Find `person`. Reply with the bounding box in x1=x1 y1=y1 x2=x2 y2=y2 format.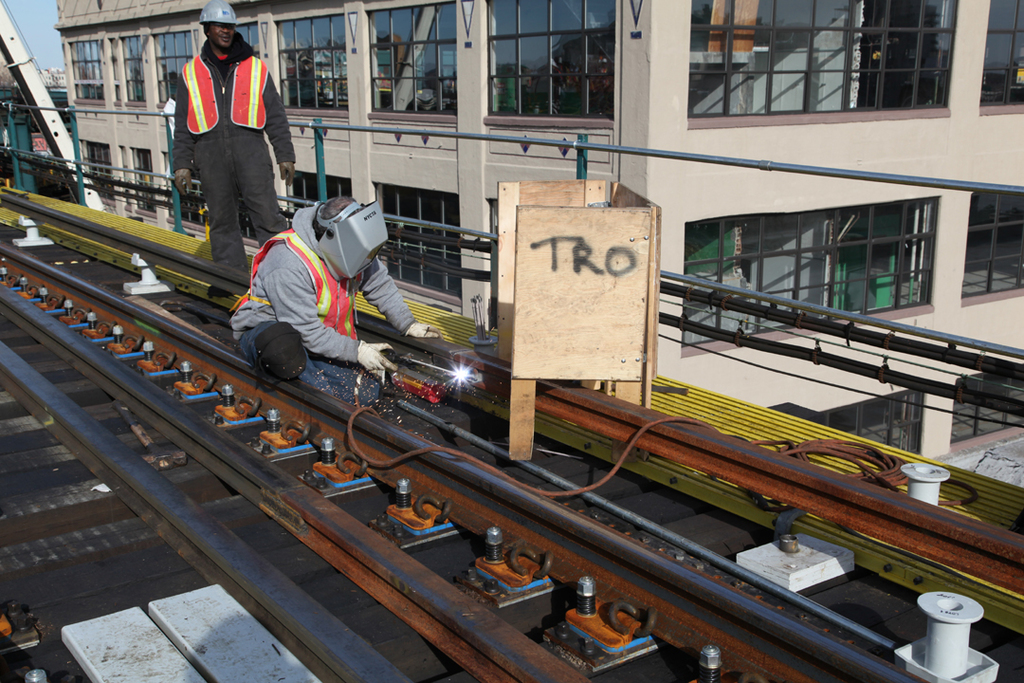
x1=225 y1=195 x2=445 y2=388.
